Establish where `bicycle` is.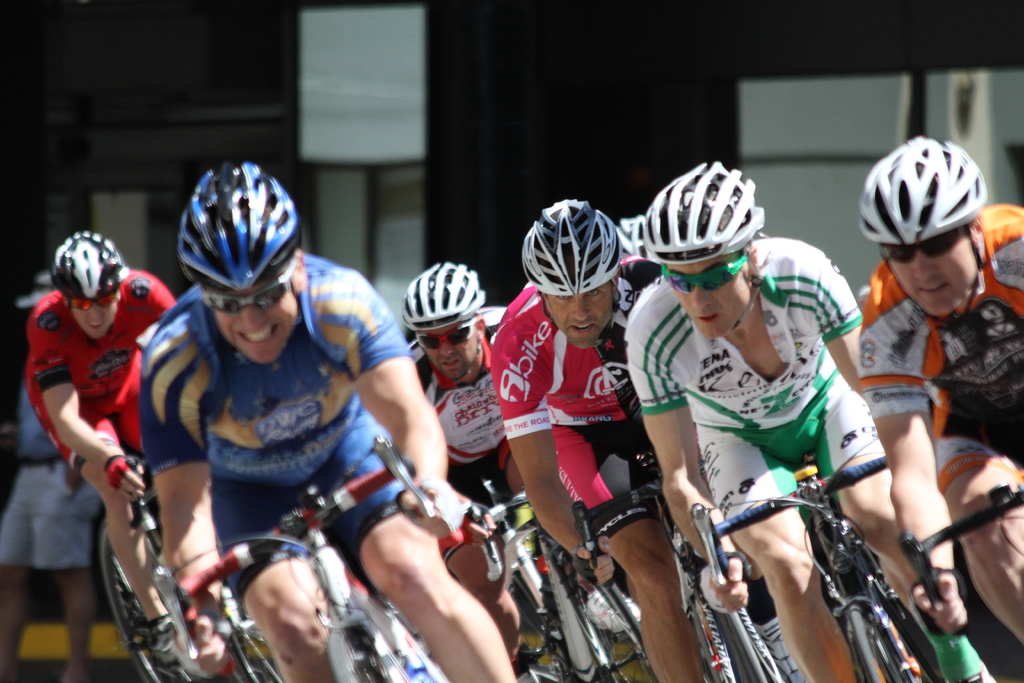
Established at [181,440,430,682].
